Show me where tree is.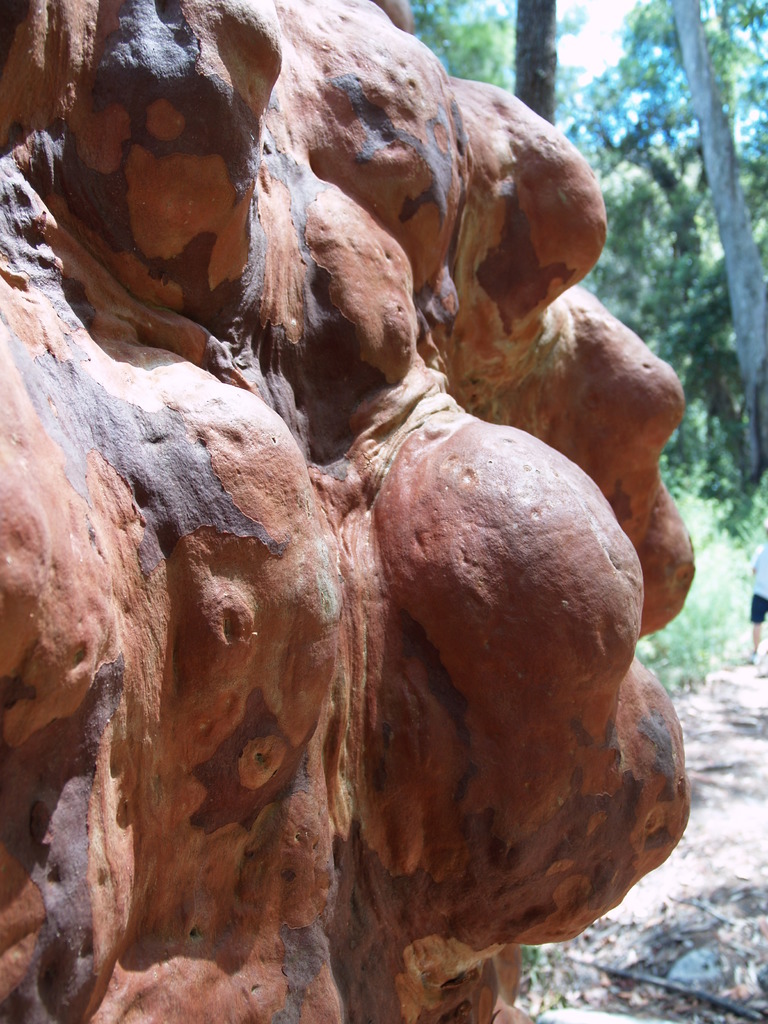
tree is at [405,0,767,543].
